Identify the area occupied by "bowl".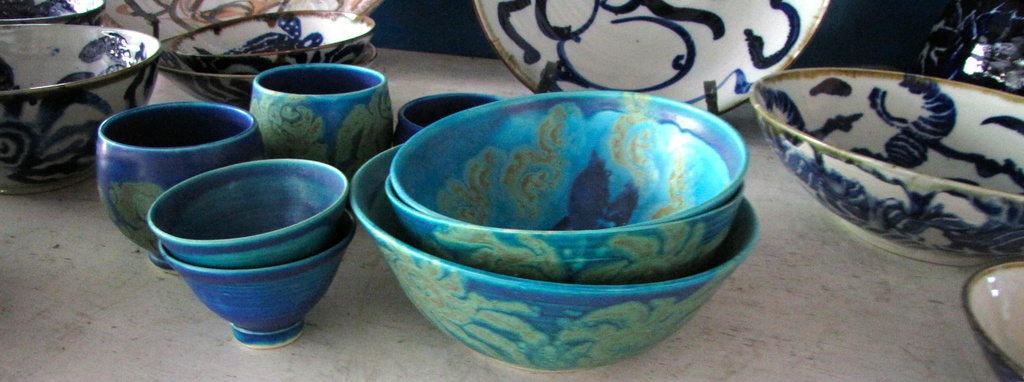
Area: region(252, 65, 394, 179).
